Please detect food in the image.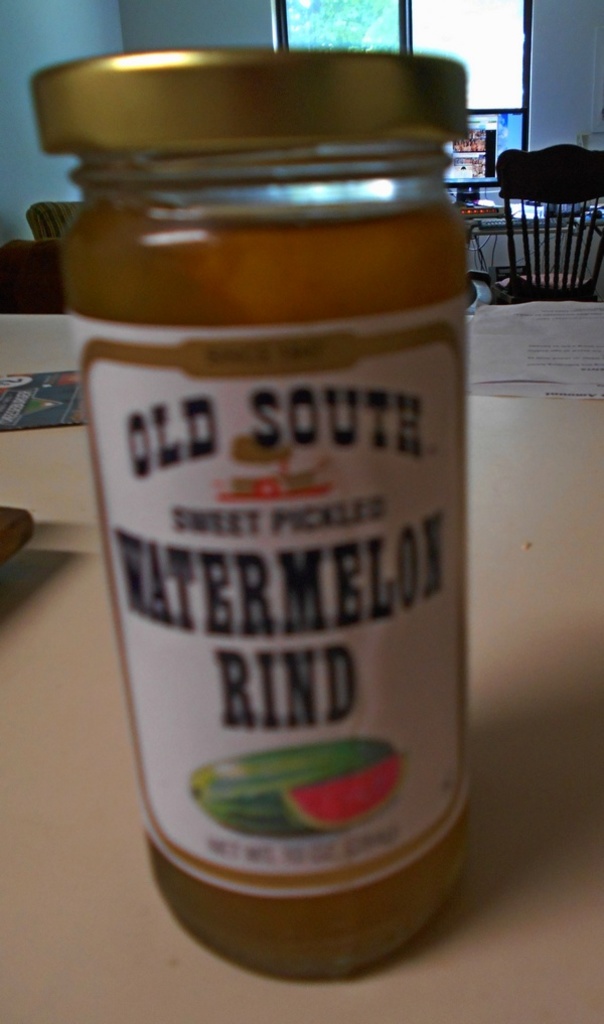
Rect(84, 141, 490, 880).
